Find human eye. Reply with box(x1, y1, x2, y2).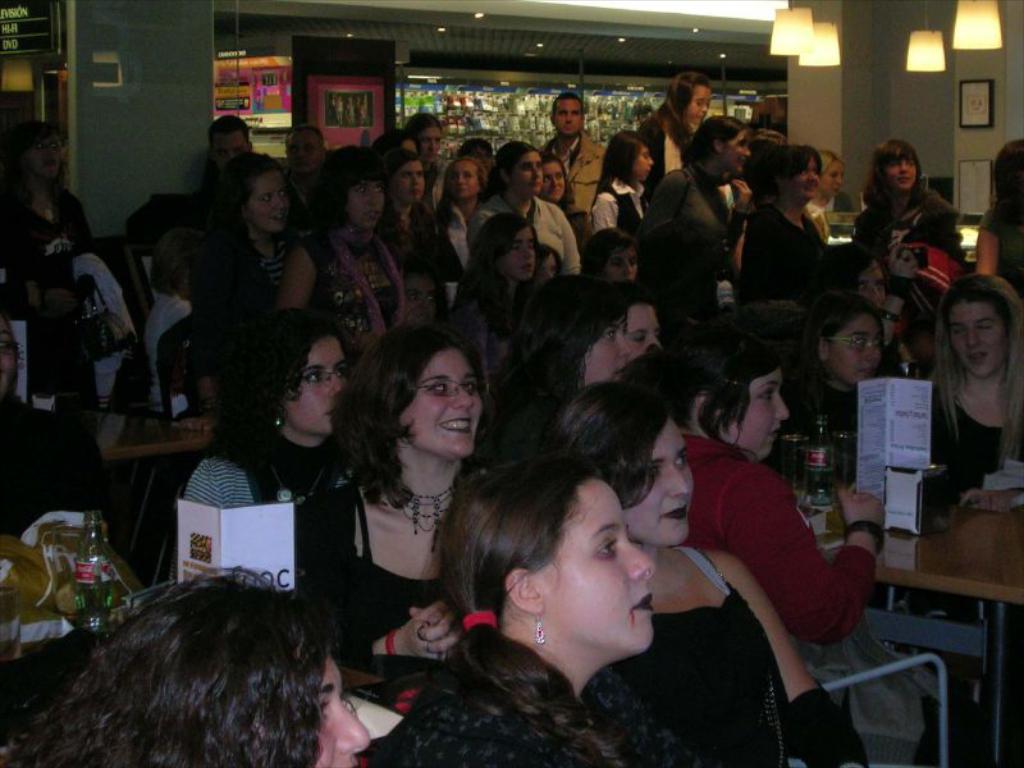
box(457, 378, 479, 396).
